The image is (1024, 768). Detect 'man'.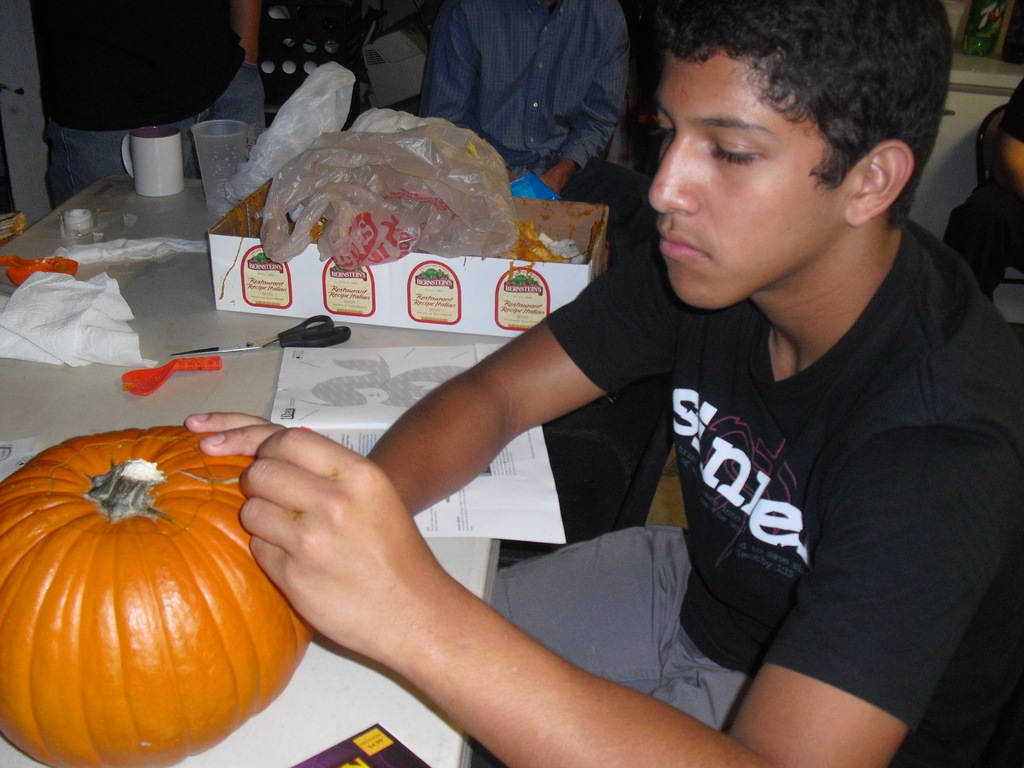
Detection: (x1=230, y1=19, x2=1003, y2=763).
